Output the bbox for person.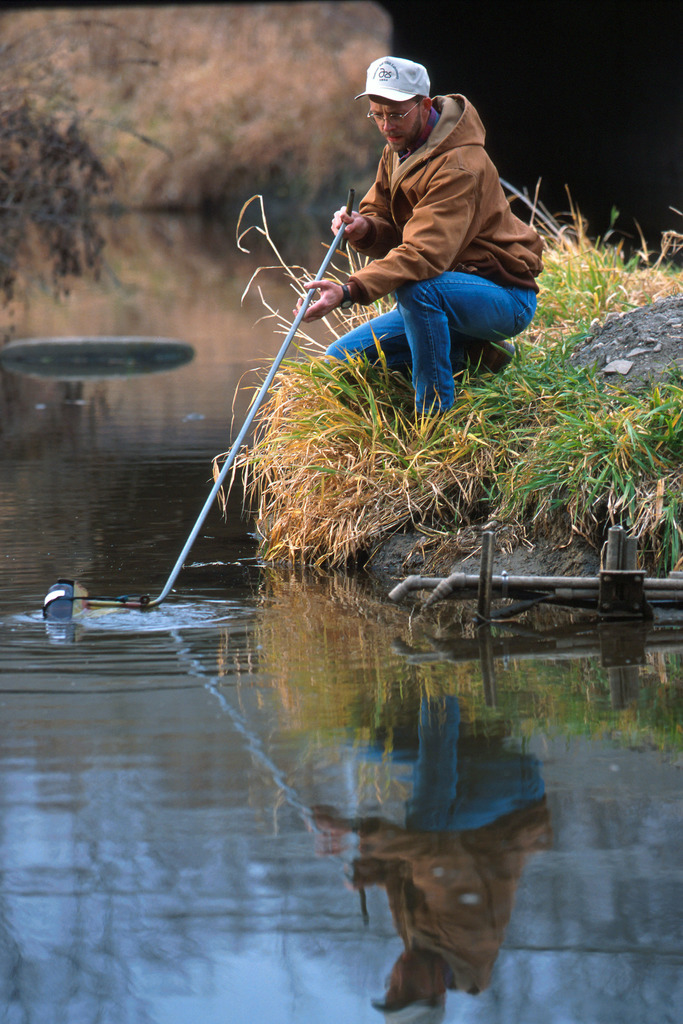
detection(304, 53, 531, 424).
